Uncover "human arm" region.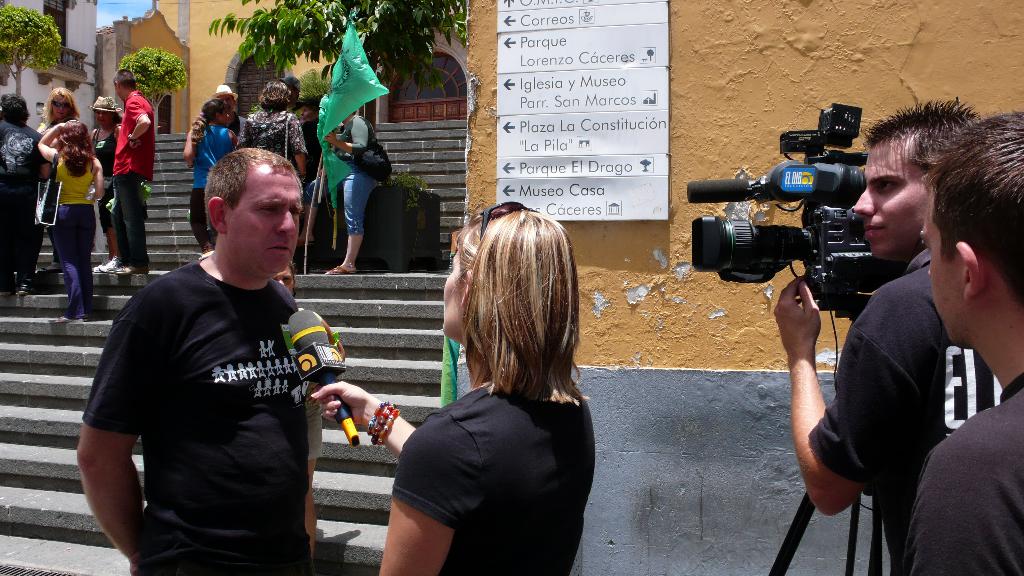
Uncovered: 778/308/900/507.
